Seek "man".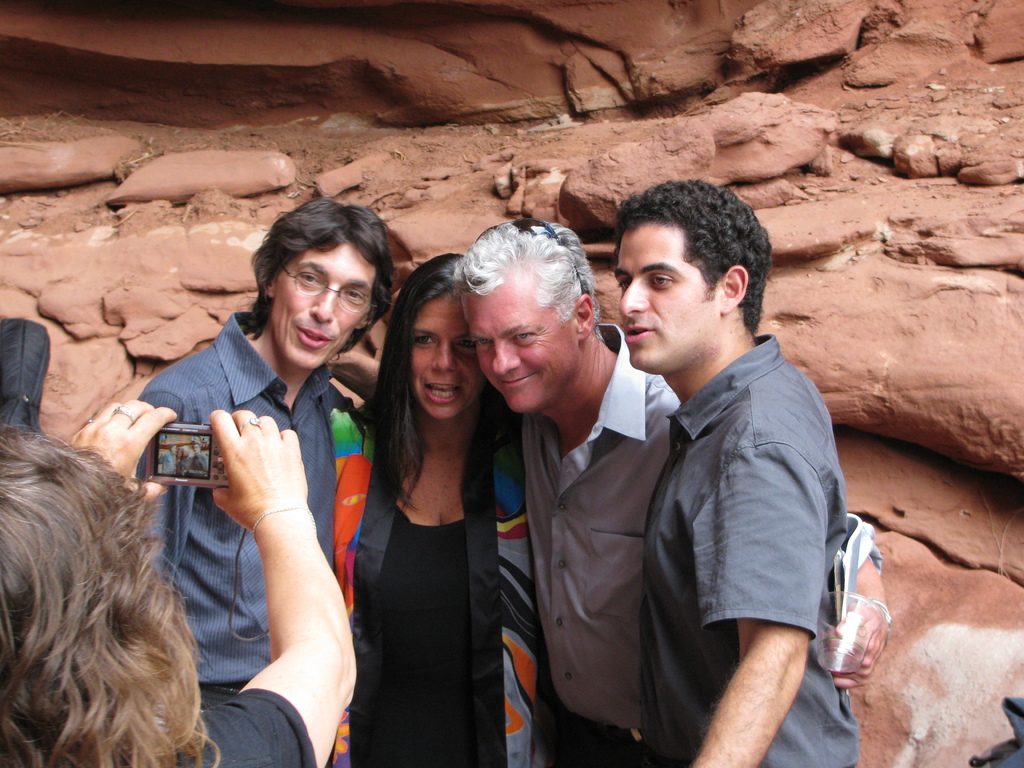
[x1=129, y1=199, x2=400, y2=767].
